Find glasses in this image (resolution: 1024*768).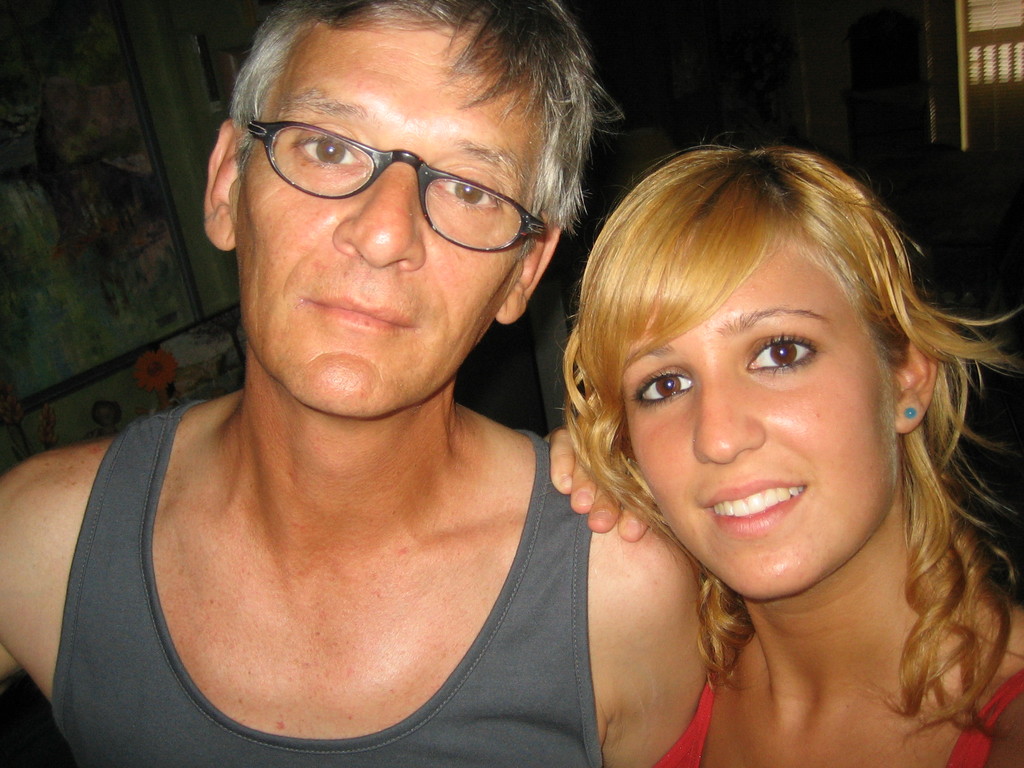
239,101,552,230.
